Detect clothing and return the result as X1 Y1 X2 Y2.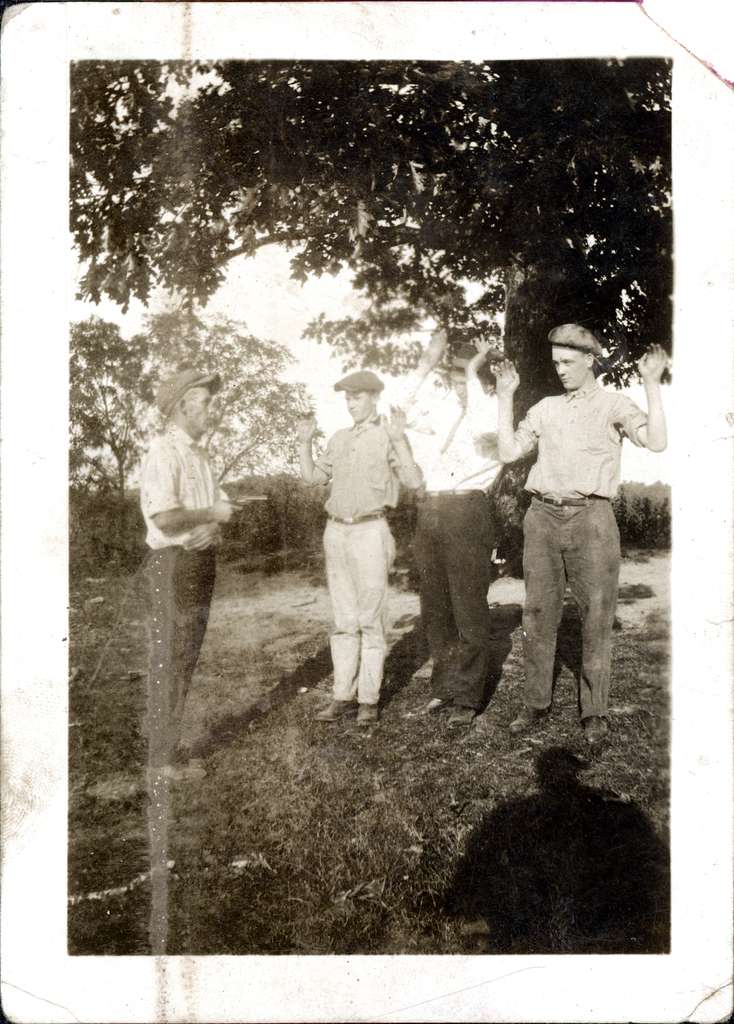
417 388 506 706.
